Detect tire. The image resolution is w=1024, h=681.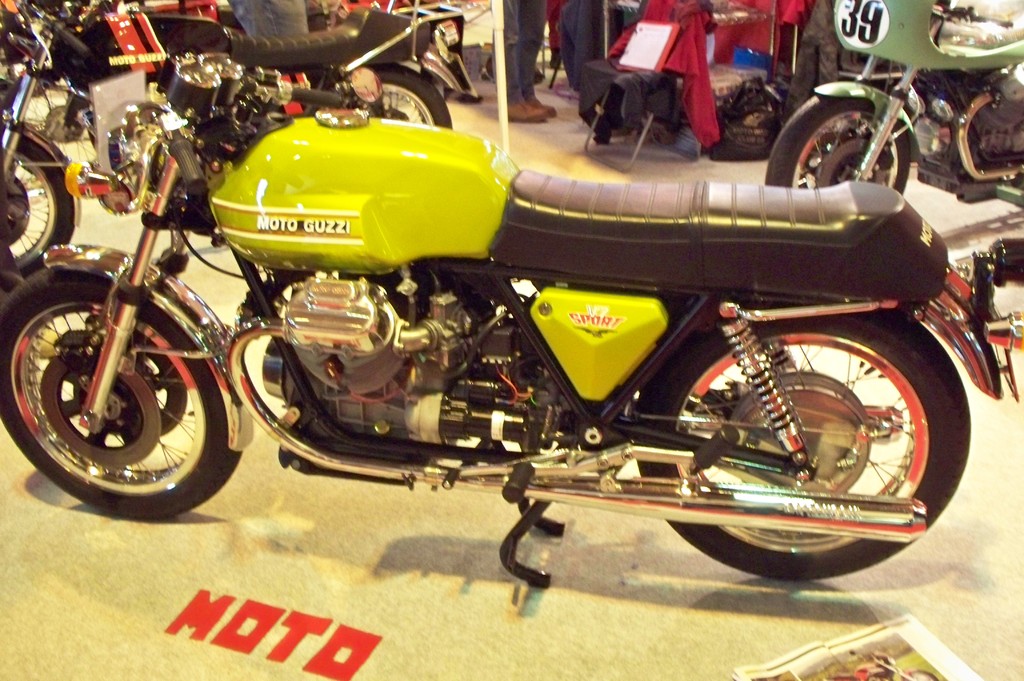
634, 311, 972, 581.
